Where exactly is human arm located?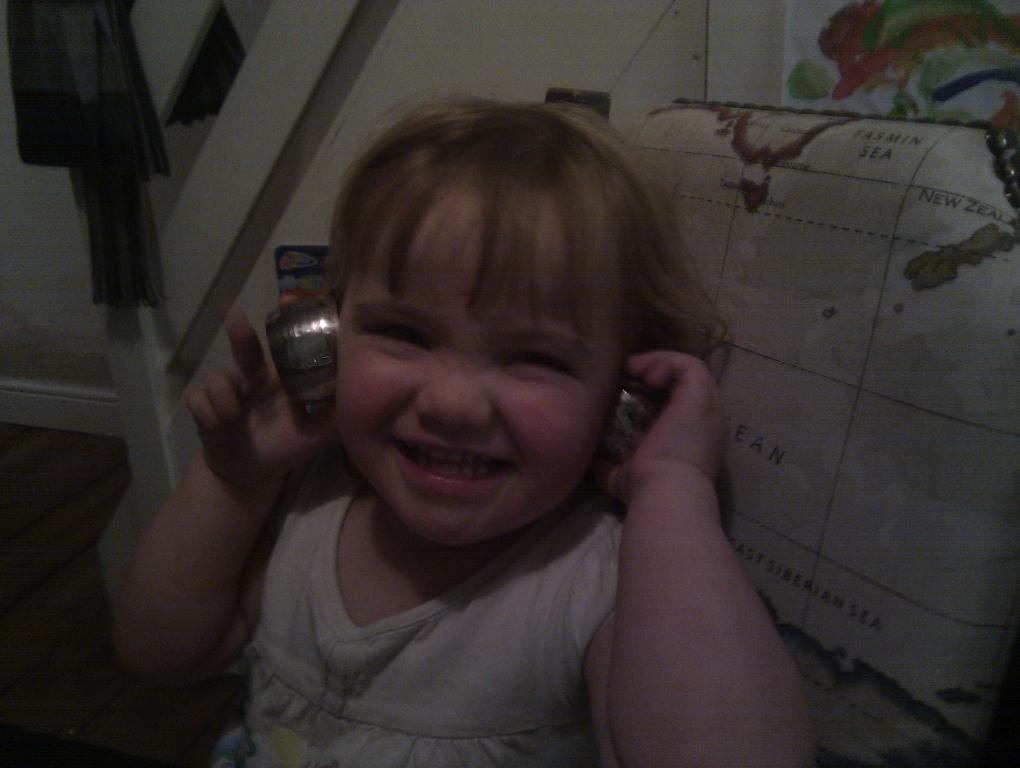
Its bounding box is 78/306/332/720.
